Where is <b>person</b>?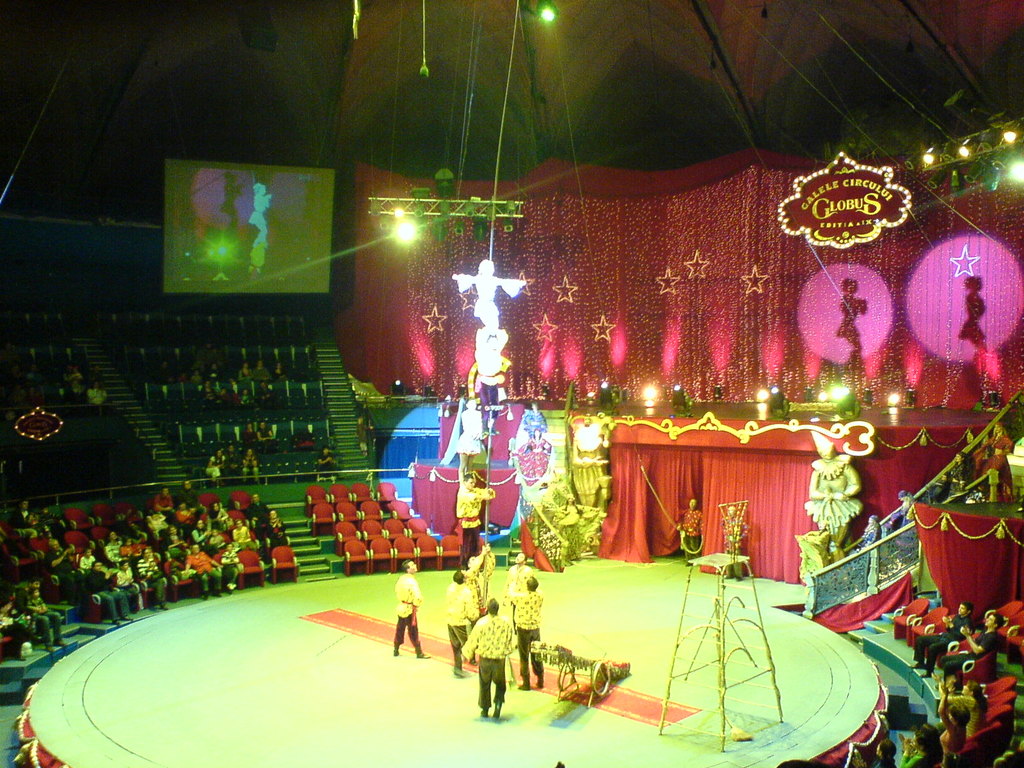
region(895, 490, 916, 523).
